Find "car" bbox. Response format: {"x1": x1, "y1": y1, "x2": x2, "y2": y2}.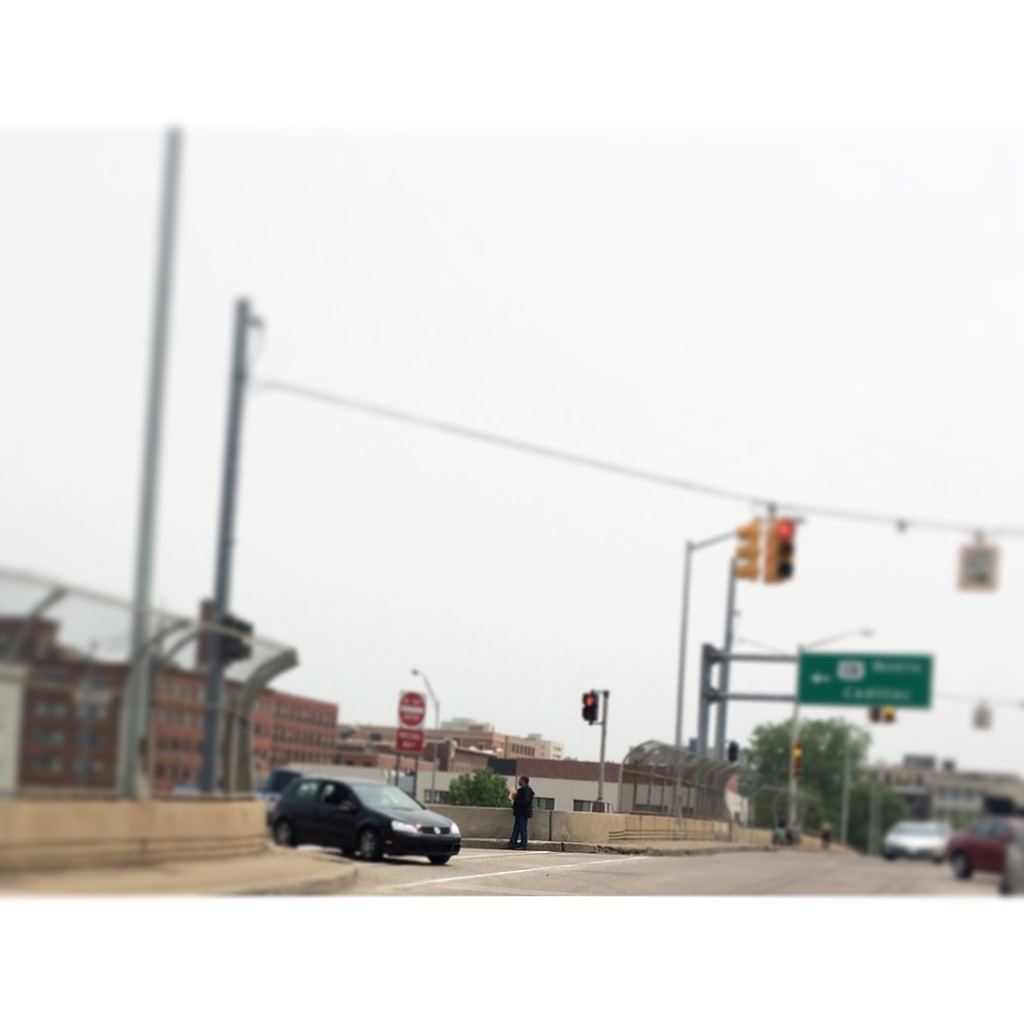
{"x1": 886, "y1": 816, "x2": 955, "y2": 865}.
